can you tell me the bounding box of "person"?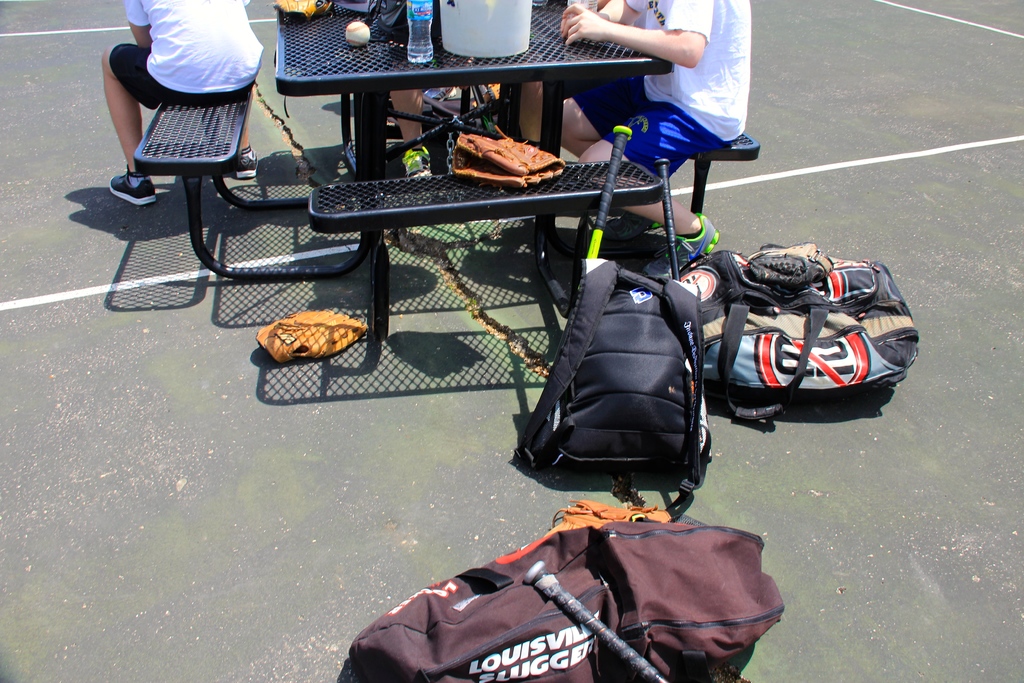
(left=558, top=0, right=749, bottom=280).
